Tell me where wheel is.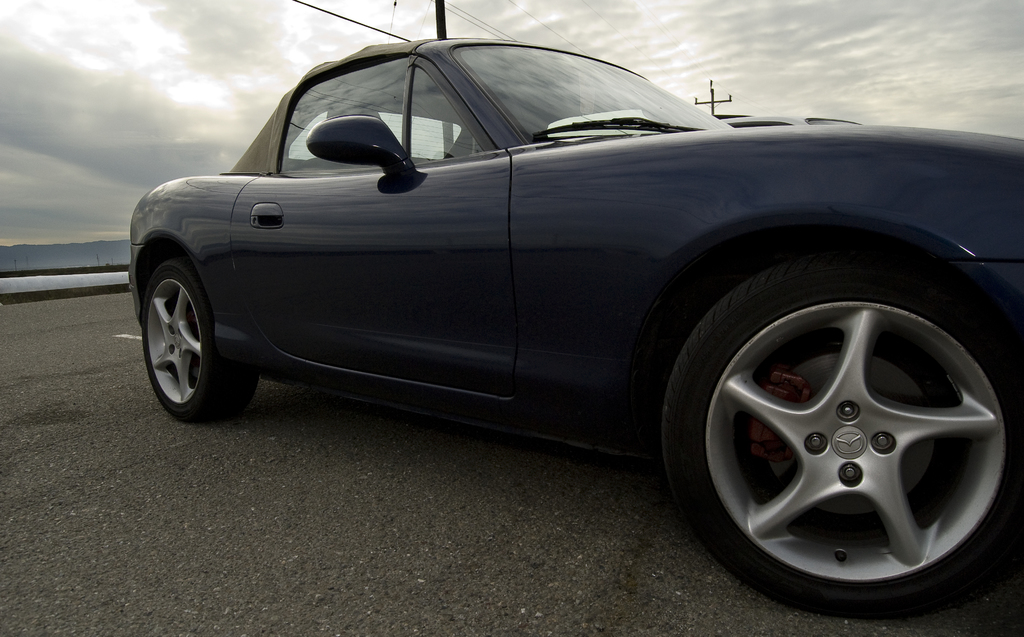
wheel is at 140 250 255 419.
